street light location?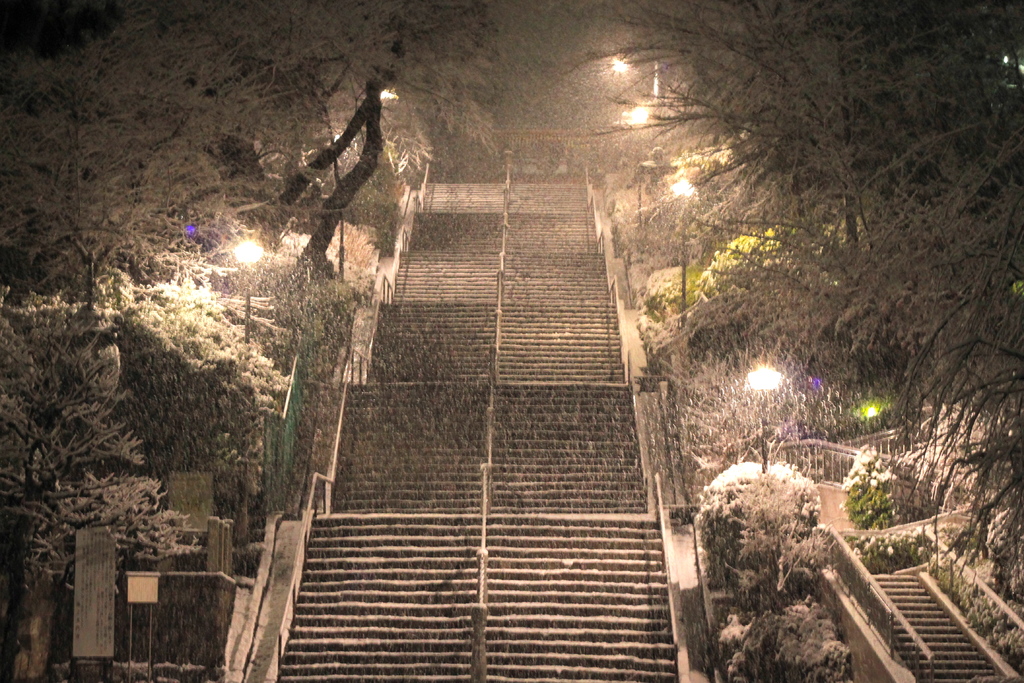
detection(607, 51, 634, 129)
